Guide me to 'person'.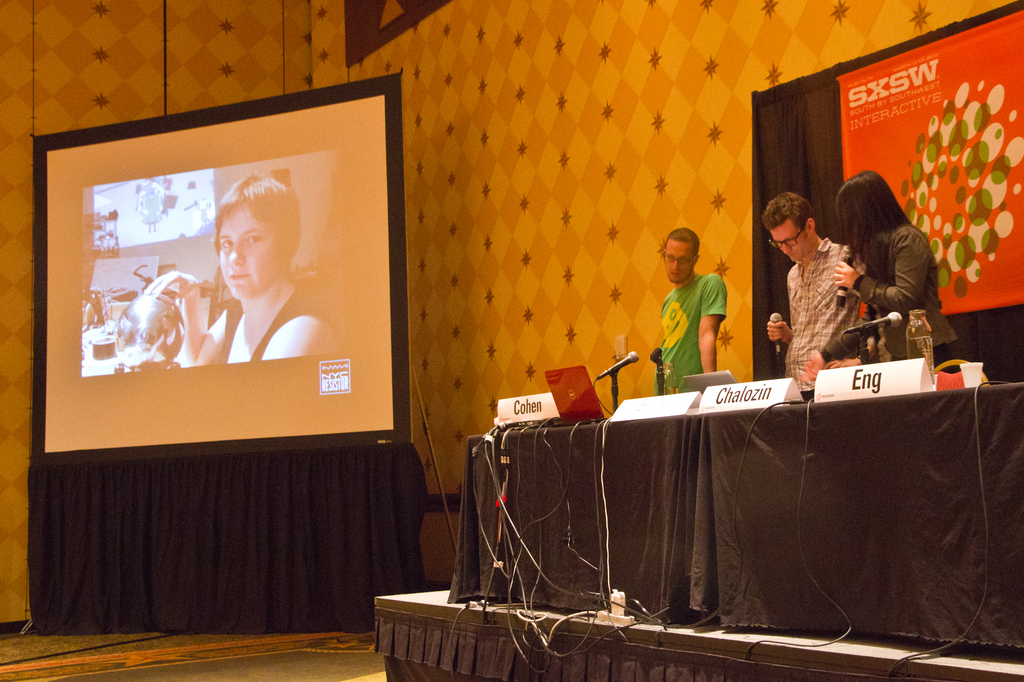
Guidance: box=[647, 221, 730, 388].
